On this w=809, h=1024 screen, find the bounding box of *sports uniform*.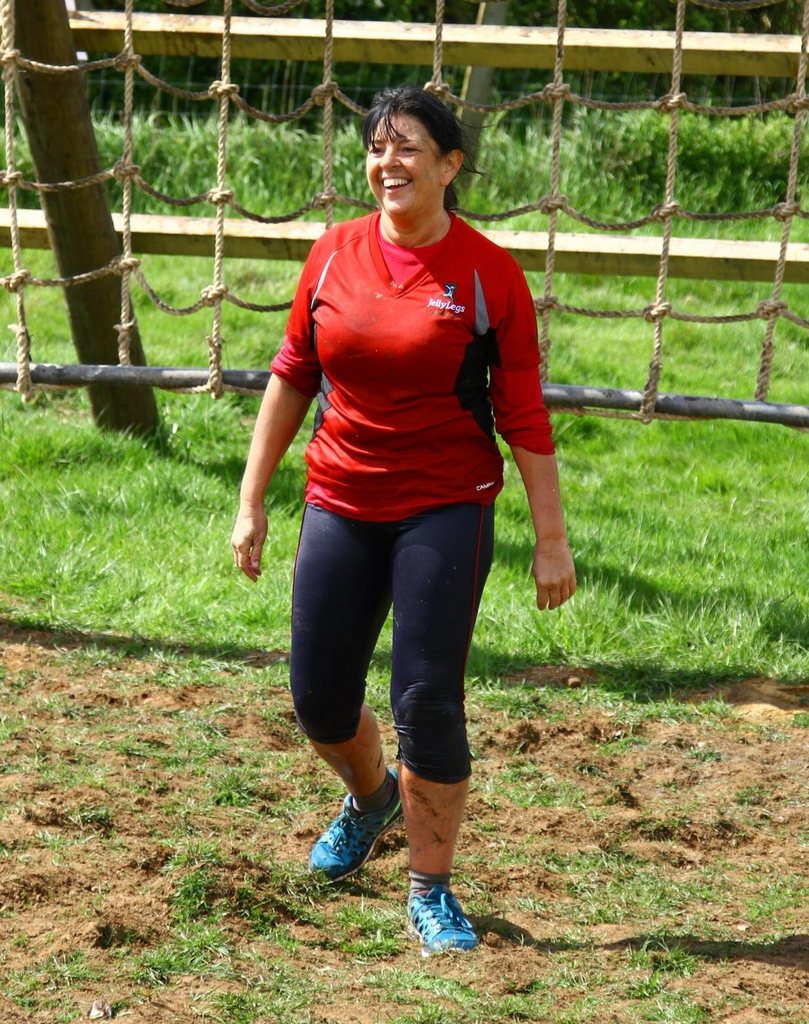
Bounding box: x1=261 y1=205 x2=565 y2=788.
